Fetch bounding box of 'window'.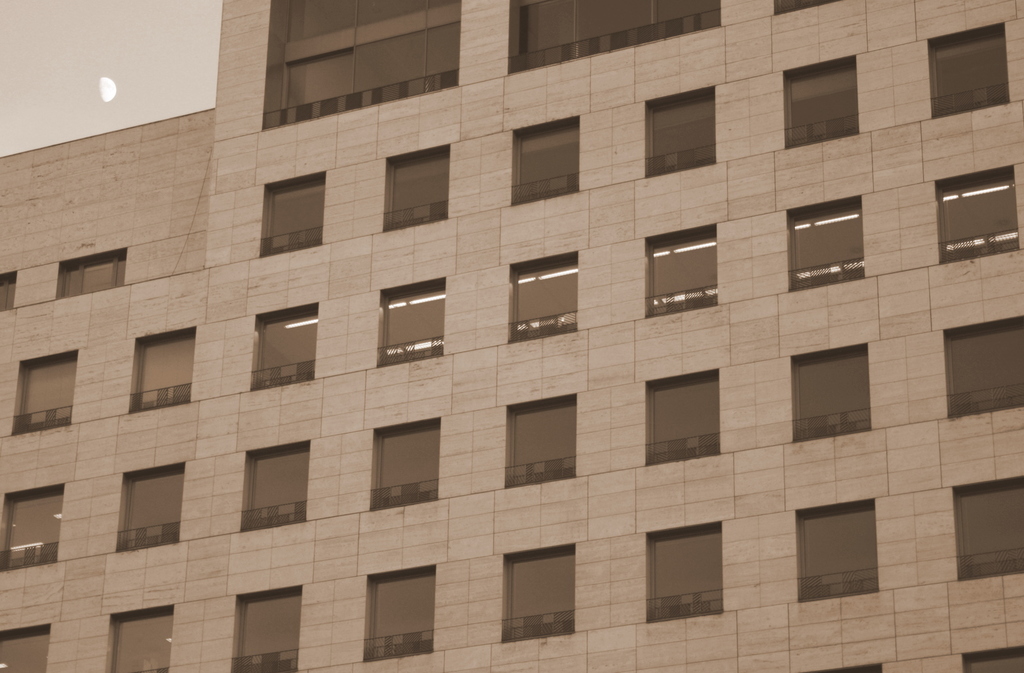
Bbox: select_region(506, 0, 719, 75).
